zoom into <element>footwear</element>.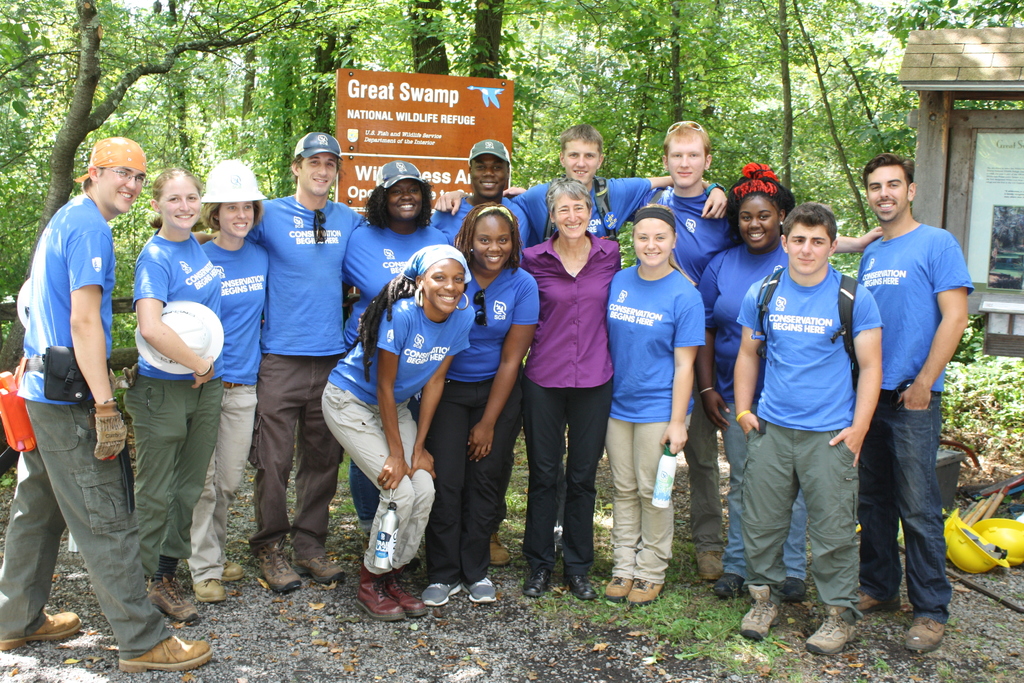
Zoom target: [left=484, top=530, right=514, bottom=563].
